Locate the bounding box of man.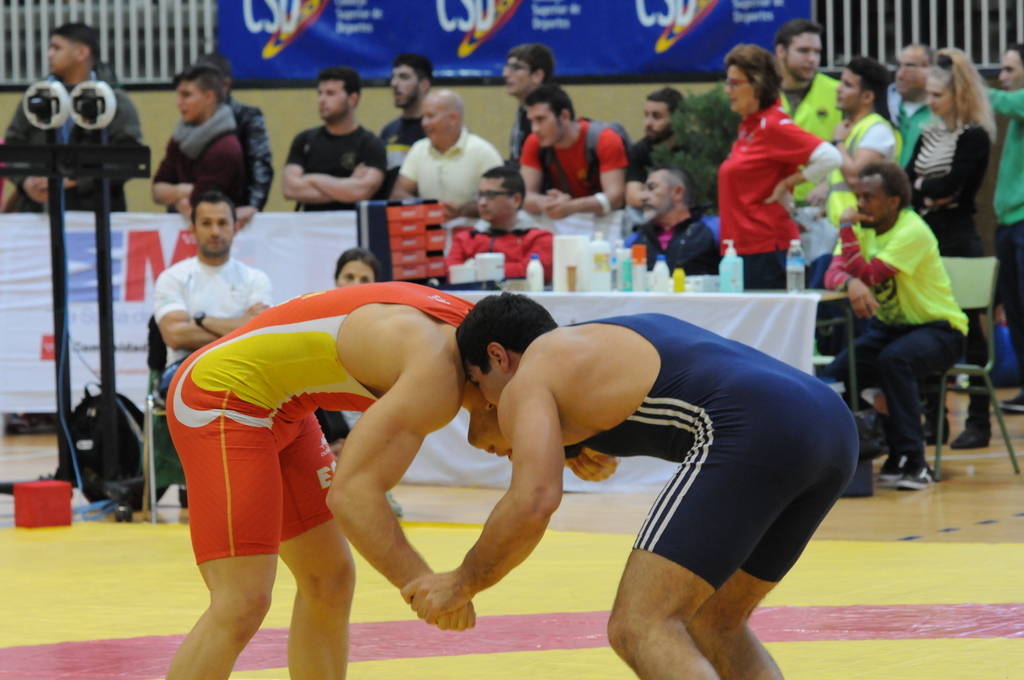
Bounding box: (x1=161, y1=279, x2=588, y2=679).
